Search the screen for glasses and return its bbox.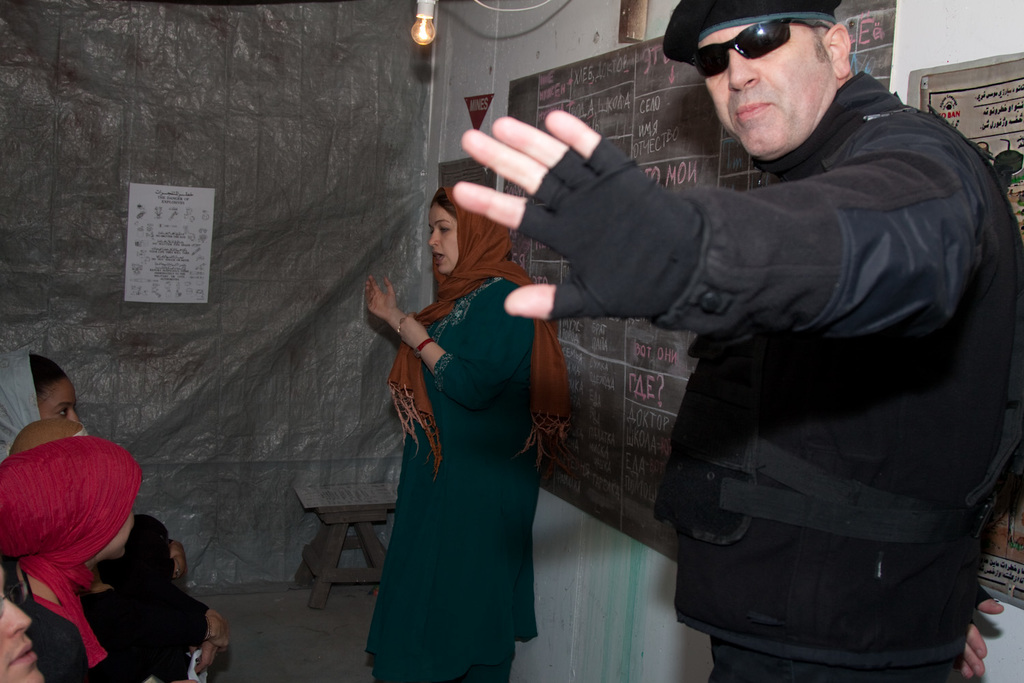
Found: box(690, 17, 806, 89).
